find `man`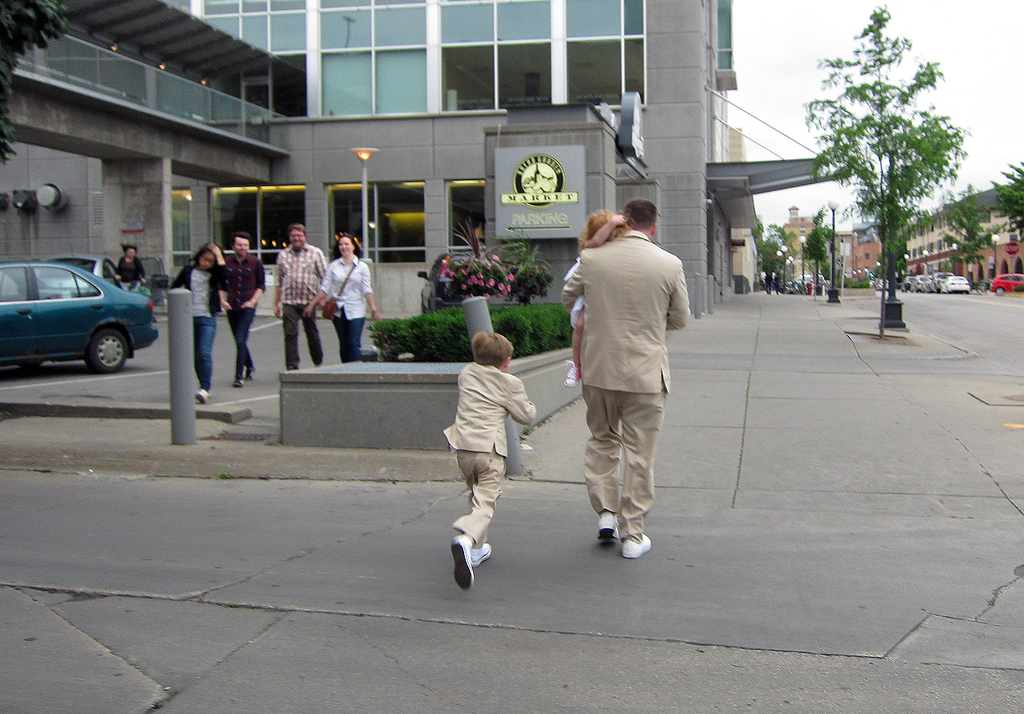
left=219, top=237, right=266, bottom=387
